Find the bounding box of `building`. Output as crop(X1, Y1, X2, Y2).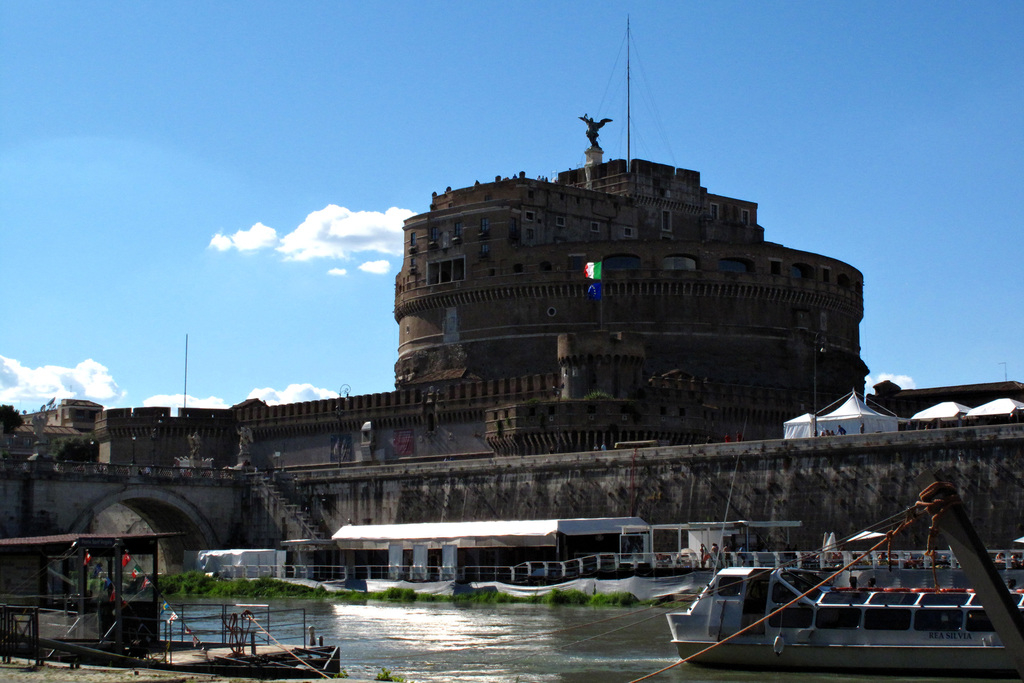
crop(396, 20, 870, 390).
